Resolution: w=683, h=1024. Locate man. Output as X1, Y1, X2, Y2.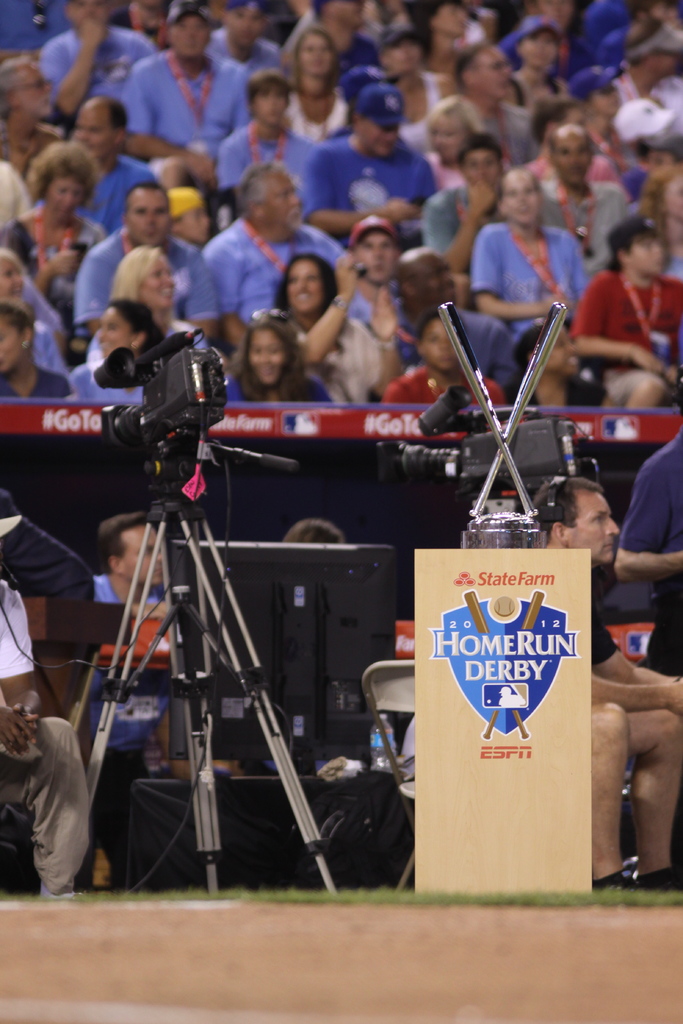
215, 68, 305, 211.
